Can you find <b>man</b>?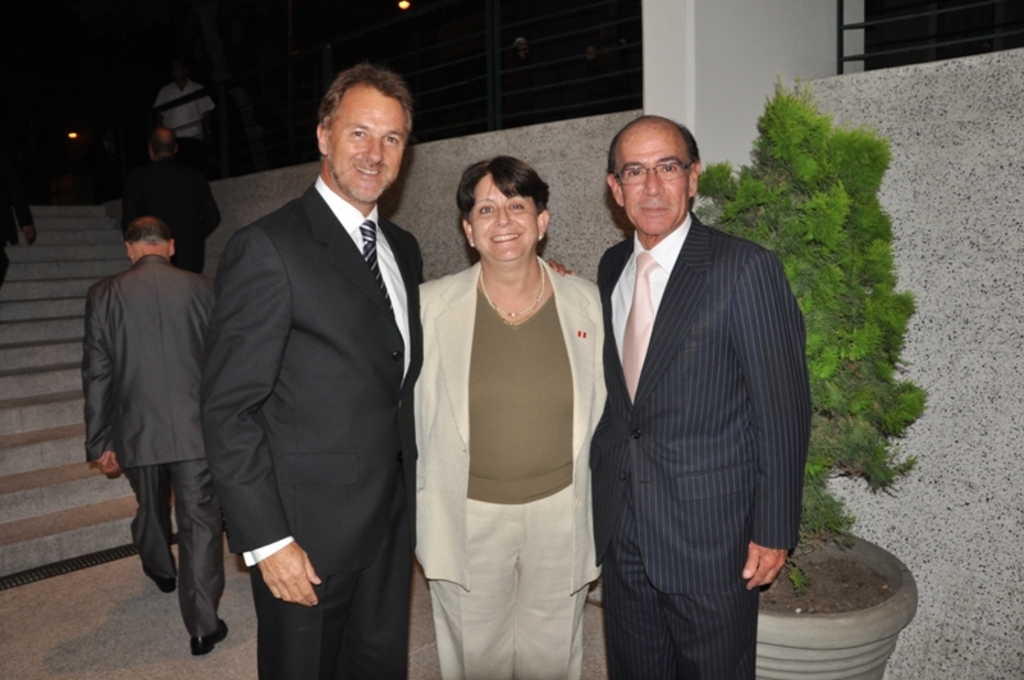
Yes, bounding box: 205,68,580,677.
